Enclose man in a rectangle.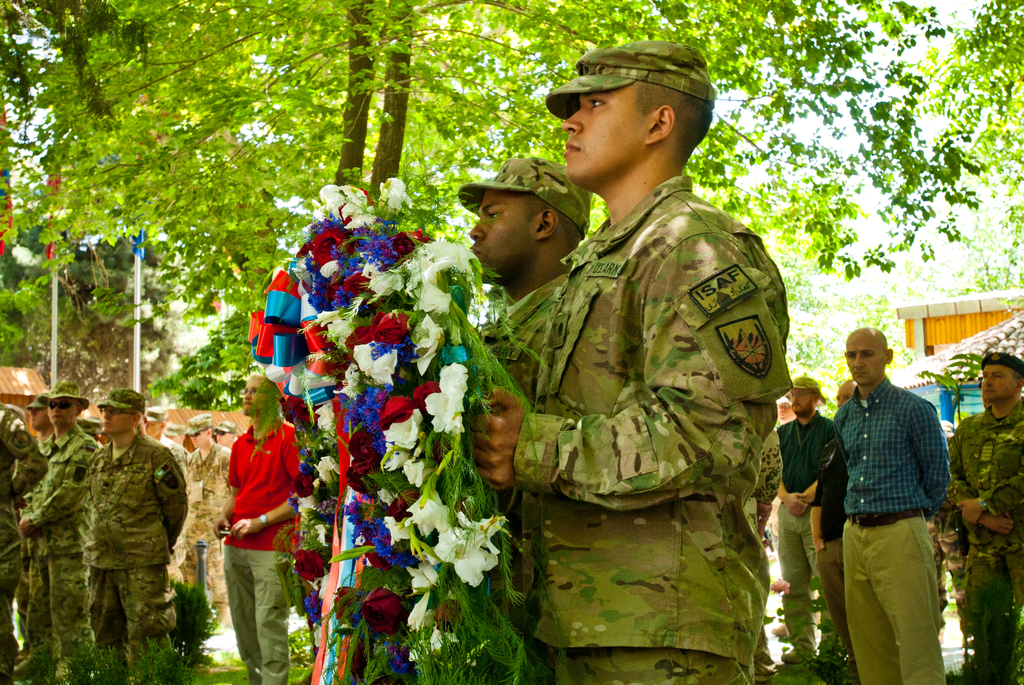
pyautogui.locateOnScreen(820, 308, 958, 675).
